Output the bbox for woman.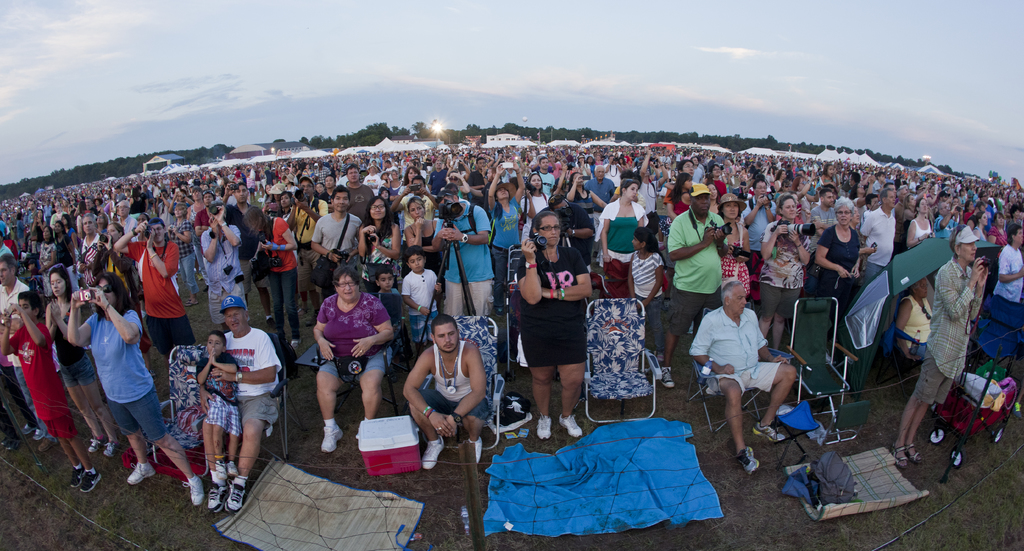
[130, 188, 144, 221].
